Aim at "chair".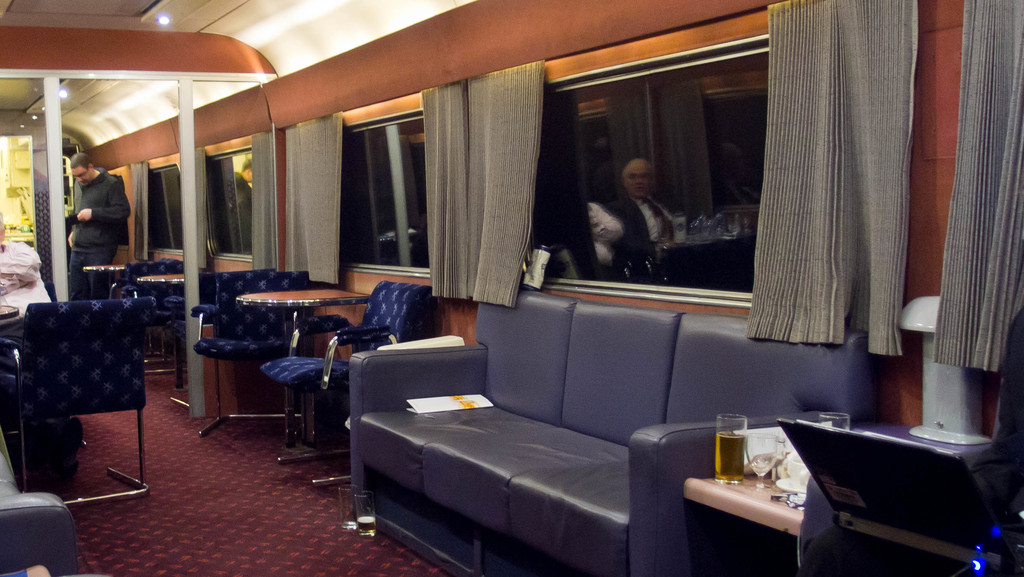
Aimed at bbox=[160, 264, 230, 409].
